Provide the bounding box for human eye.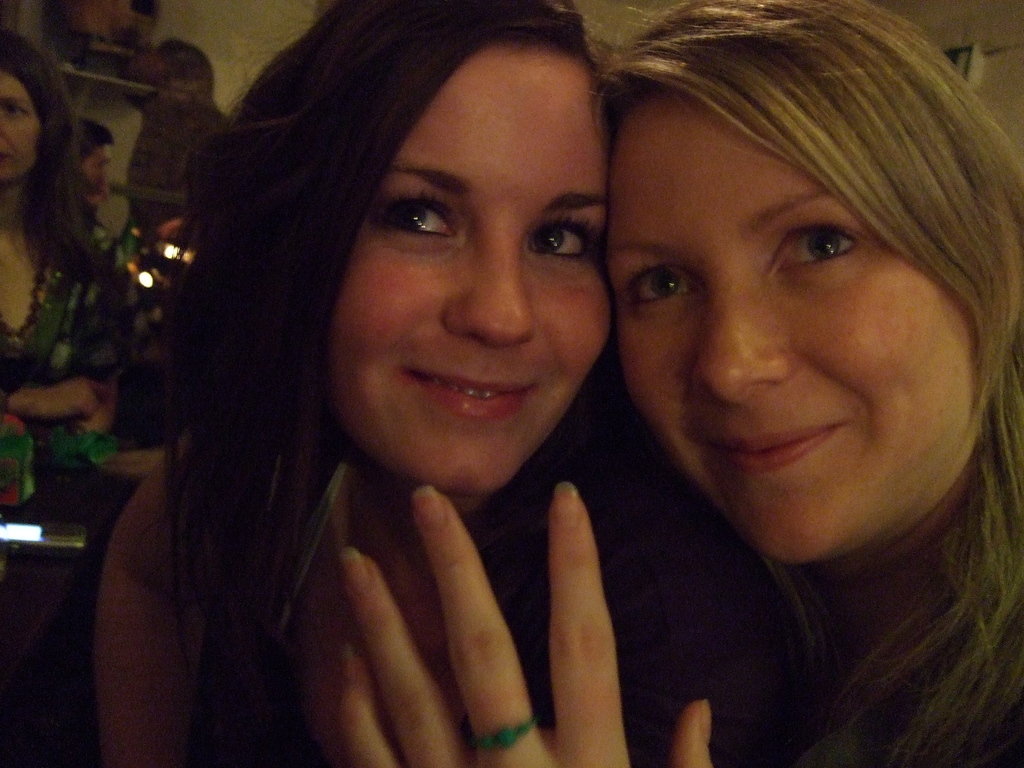
(369, 188, 453, 243).
